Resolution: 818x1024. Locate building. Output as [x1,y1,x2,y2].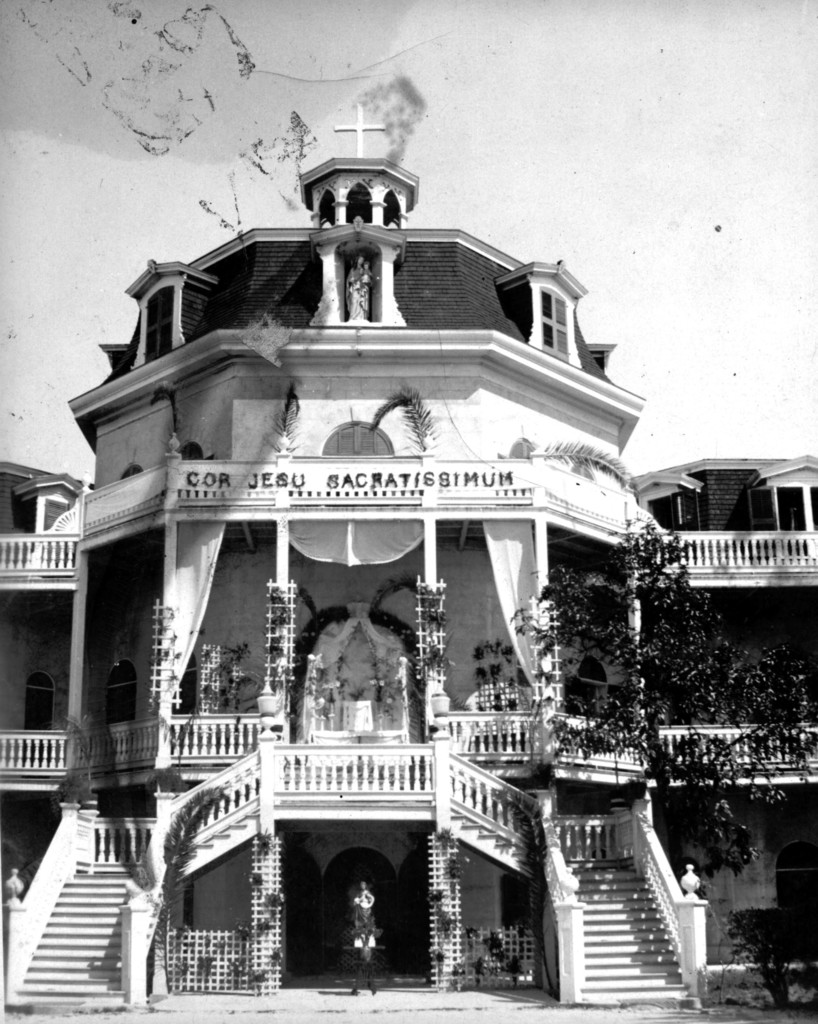
[0,106,817,1007].
